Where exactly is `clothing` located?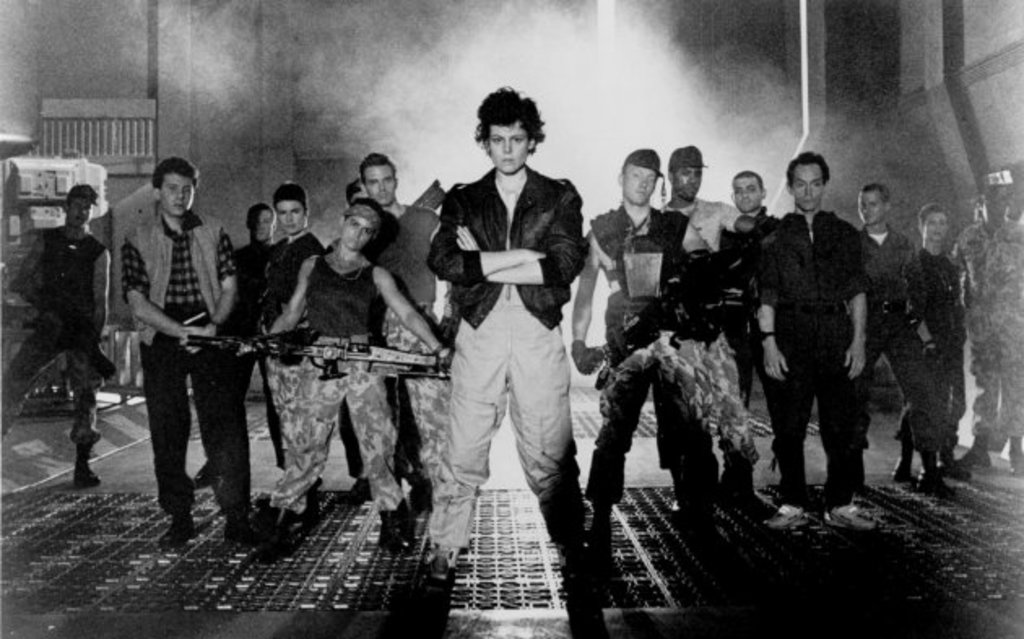
Its bounding box is {"left": 423, "top": 94, "right": 592, "bottom": 567}.
